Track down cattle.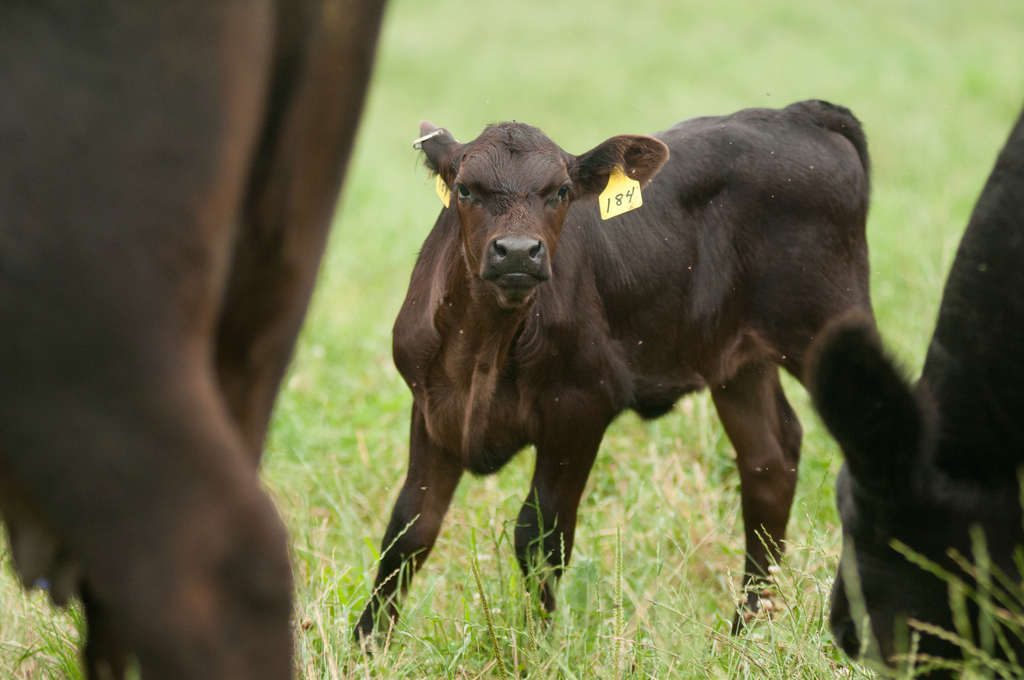
Tracked to 356, 92, 929, 650.
